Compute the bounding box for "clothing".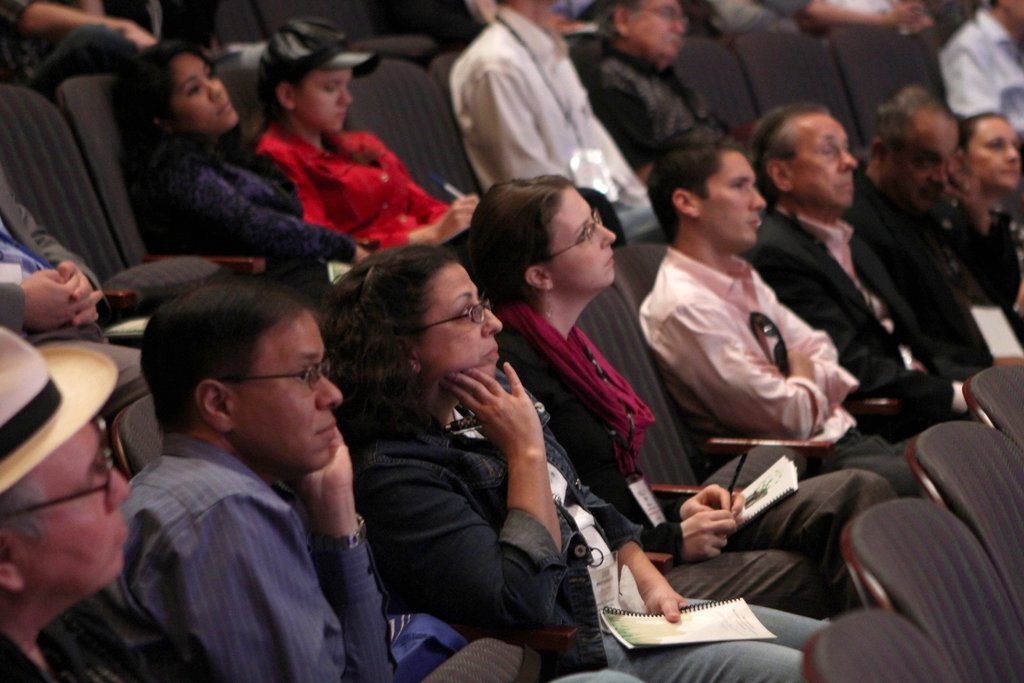
bbox(0, 0, 150, 102).
